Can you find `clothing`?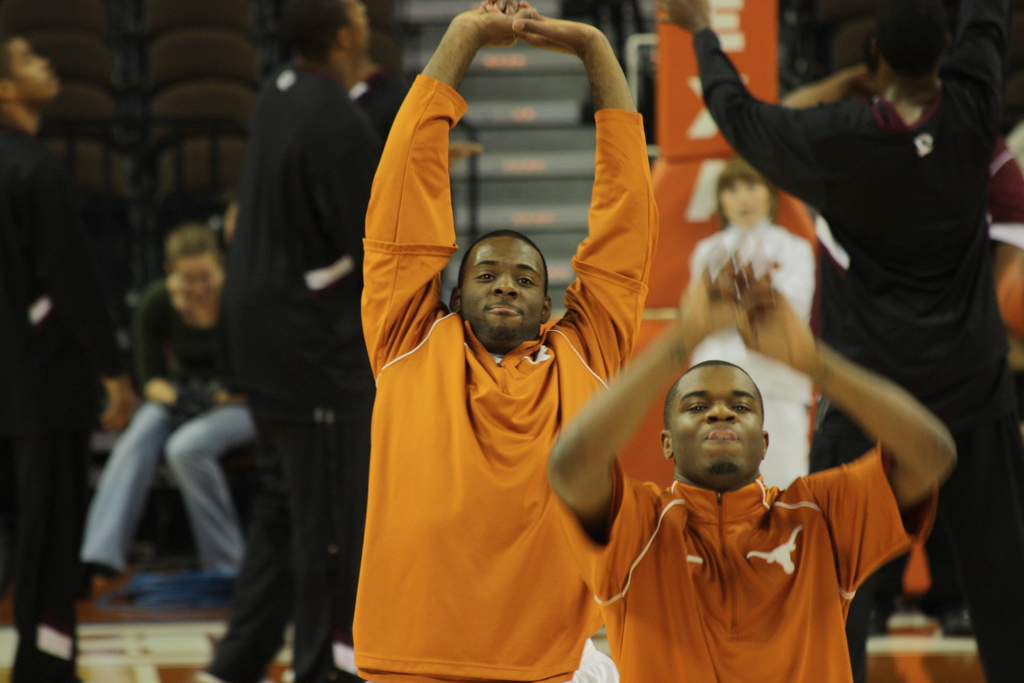
Yes, bounding box: (685,211,828,485).
